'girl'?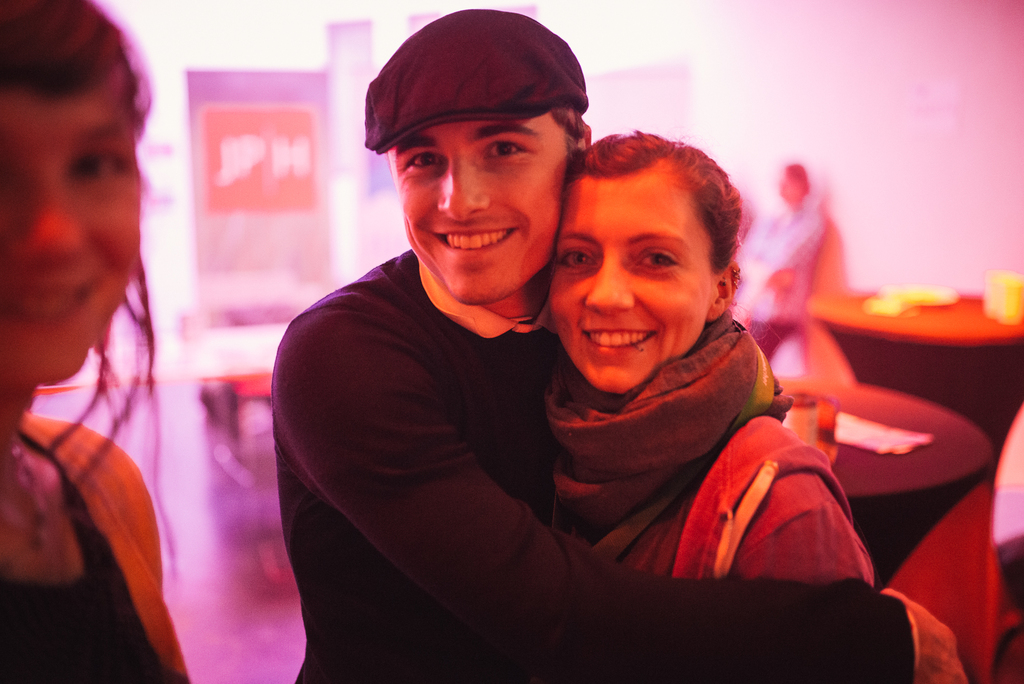
(x1=0, y1=6, x2=207, y2=683)
